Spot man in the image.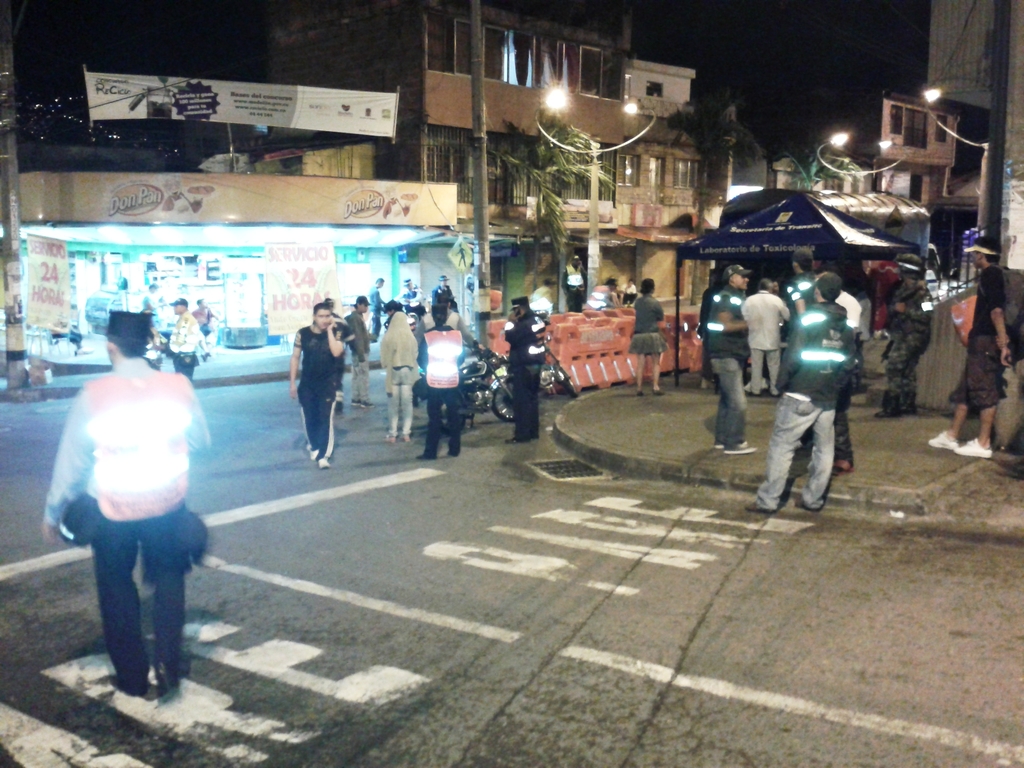
man found at <region>497, 291, 547, 446</region>.
